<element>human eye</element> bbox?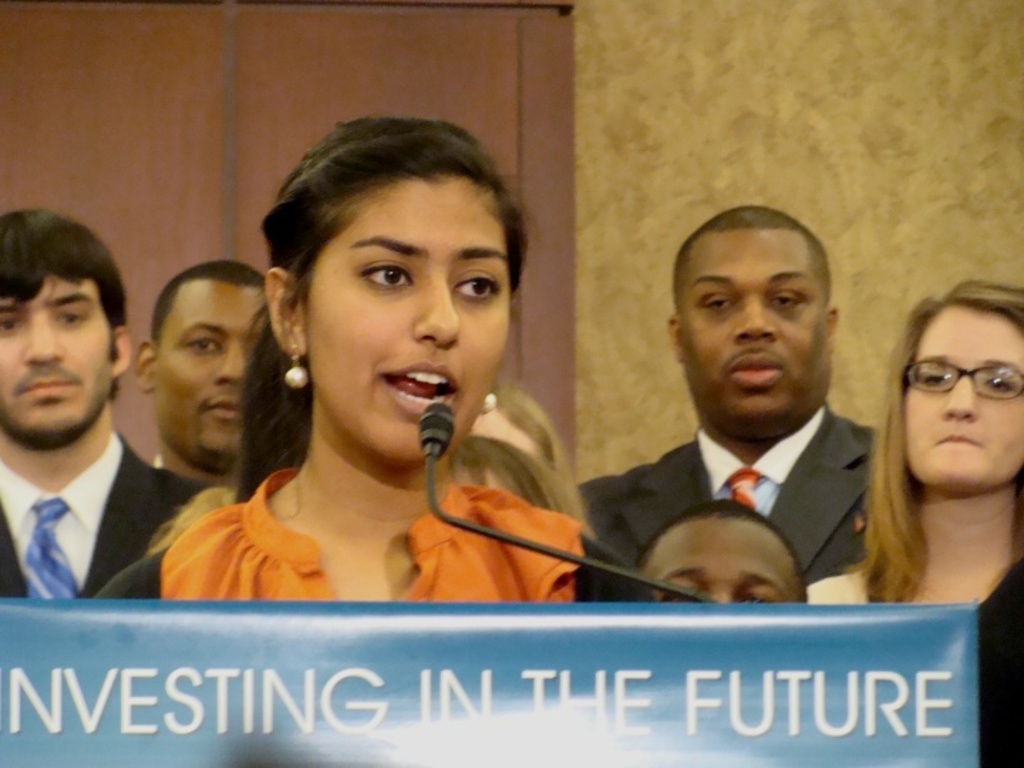
detection(0, 310, 30, 336)
